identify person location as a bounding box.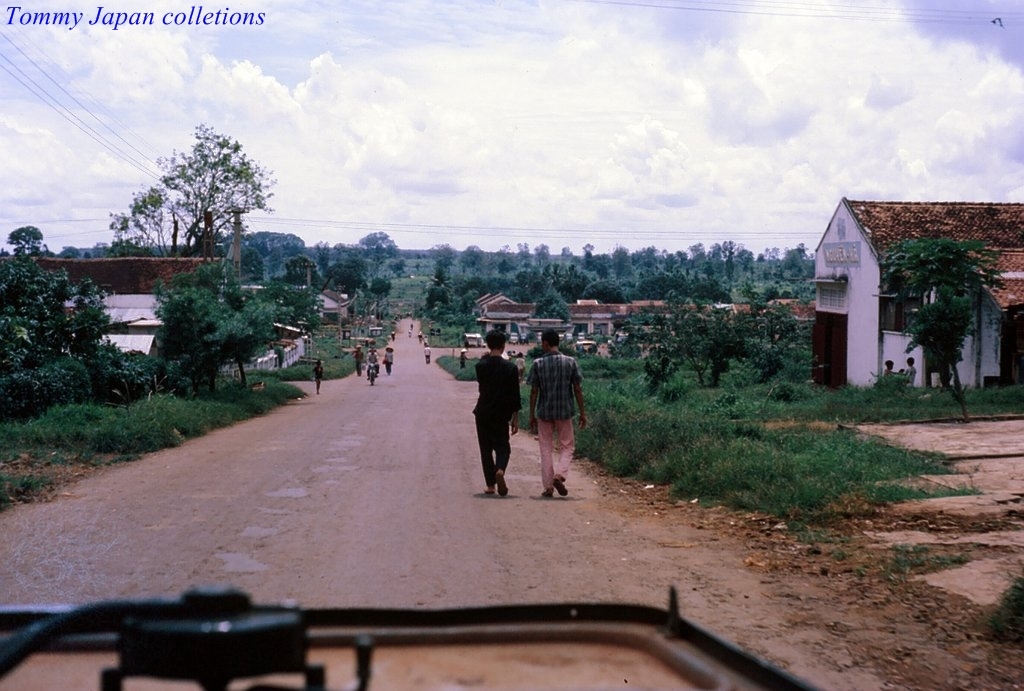
pyautogui.locateOnScreen(473, 328, 521, 489).
